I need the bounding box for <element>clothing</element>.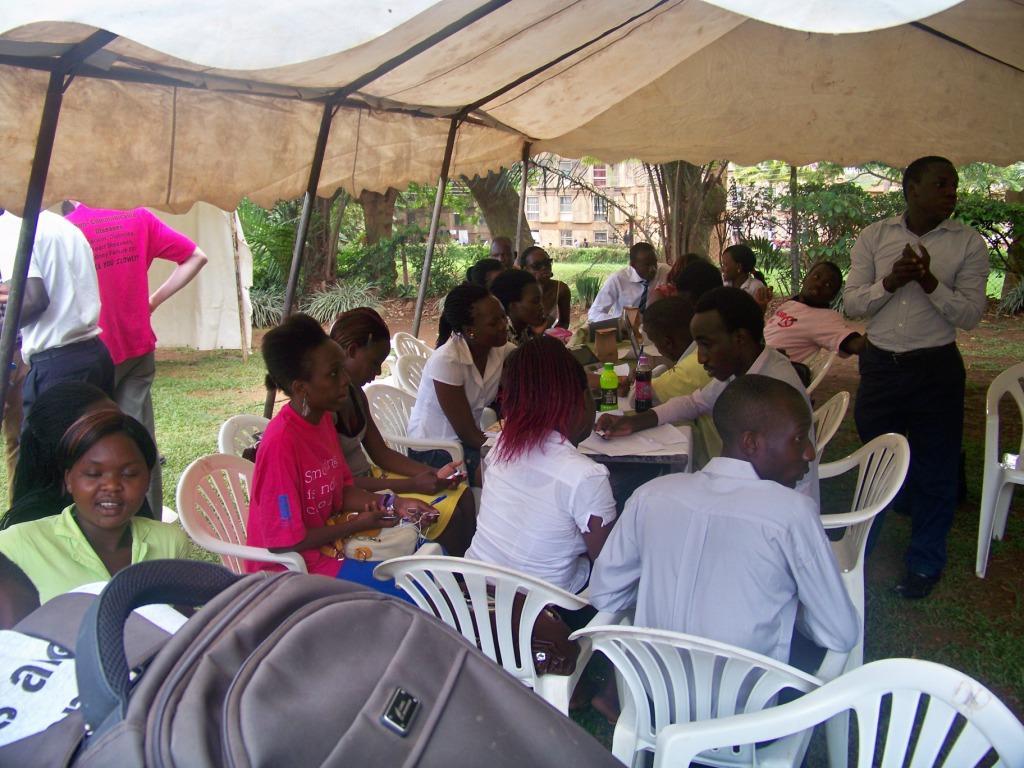
Here it is: 652/348/722/464.
